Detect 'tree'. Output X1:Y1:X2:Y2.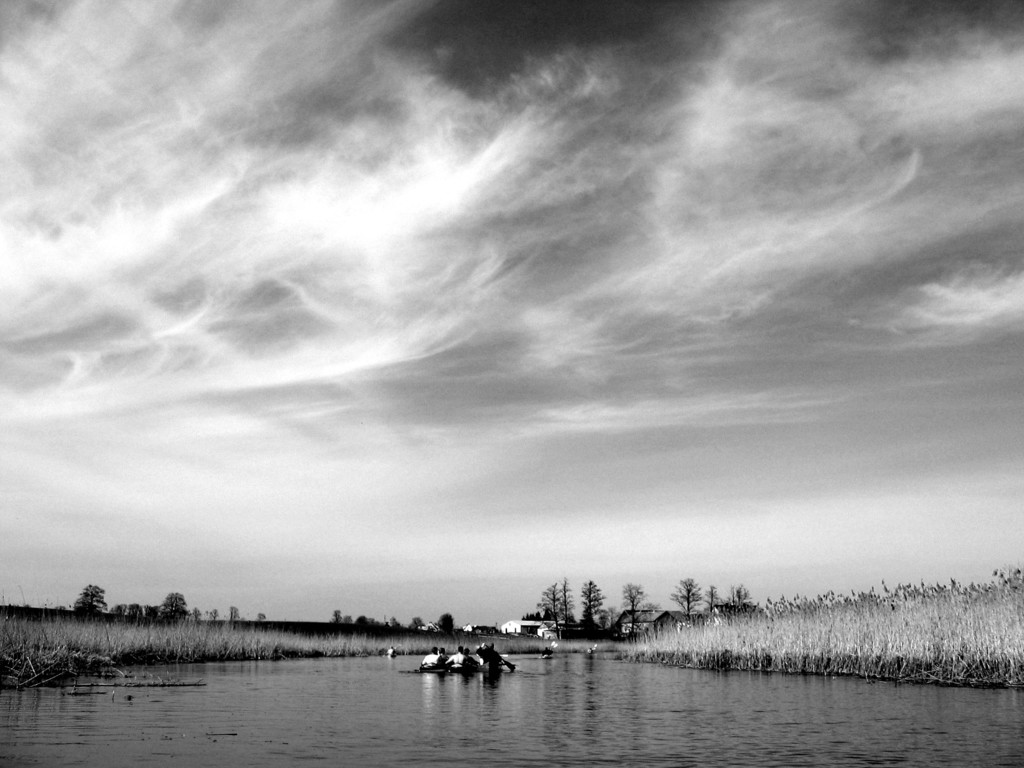
697:579:726:616.
